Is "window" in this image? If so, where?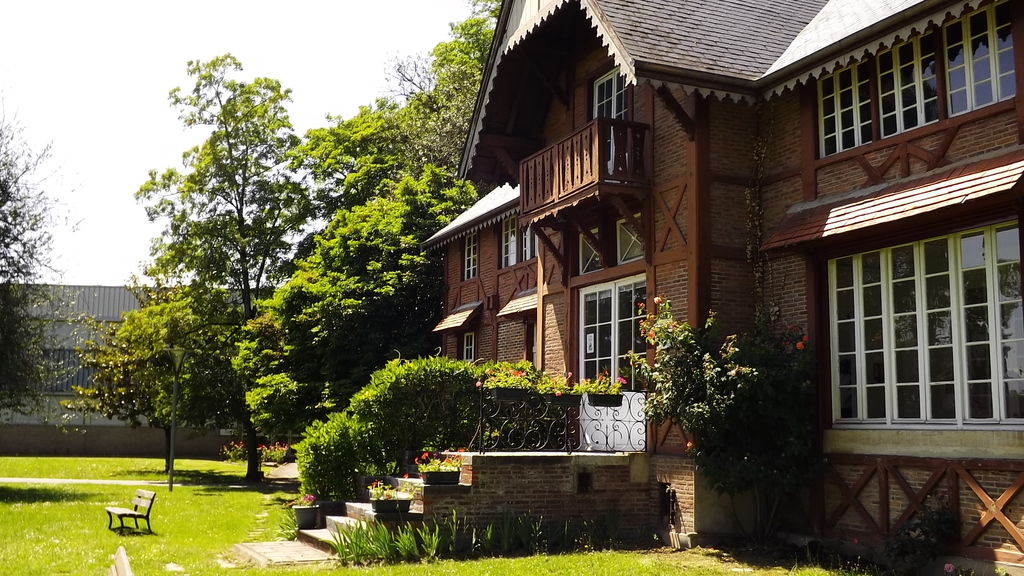
Yes, at region(429, 307, 481, 367).
